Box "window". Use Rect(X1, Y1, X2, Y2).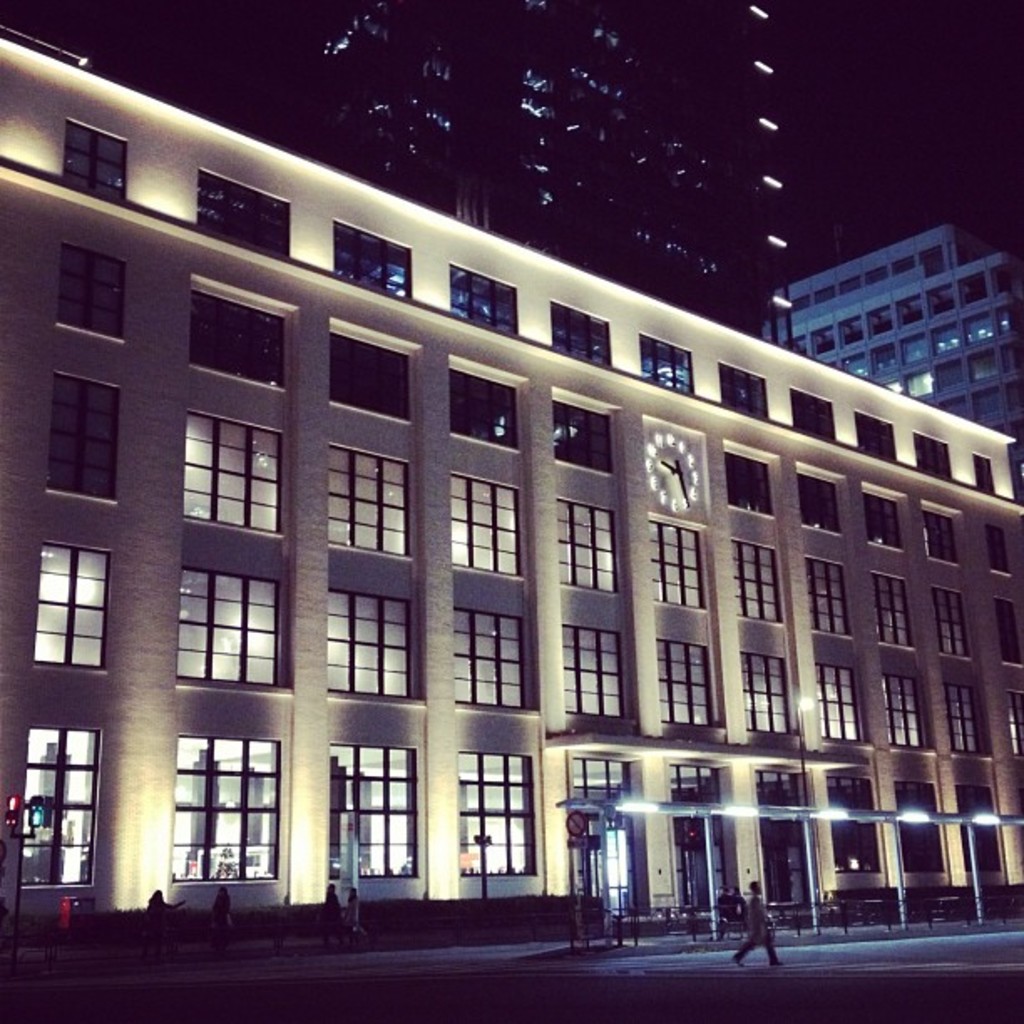
Rect(863, 301, 897, 341).
